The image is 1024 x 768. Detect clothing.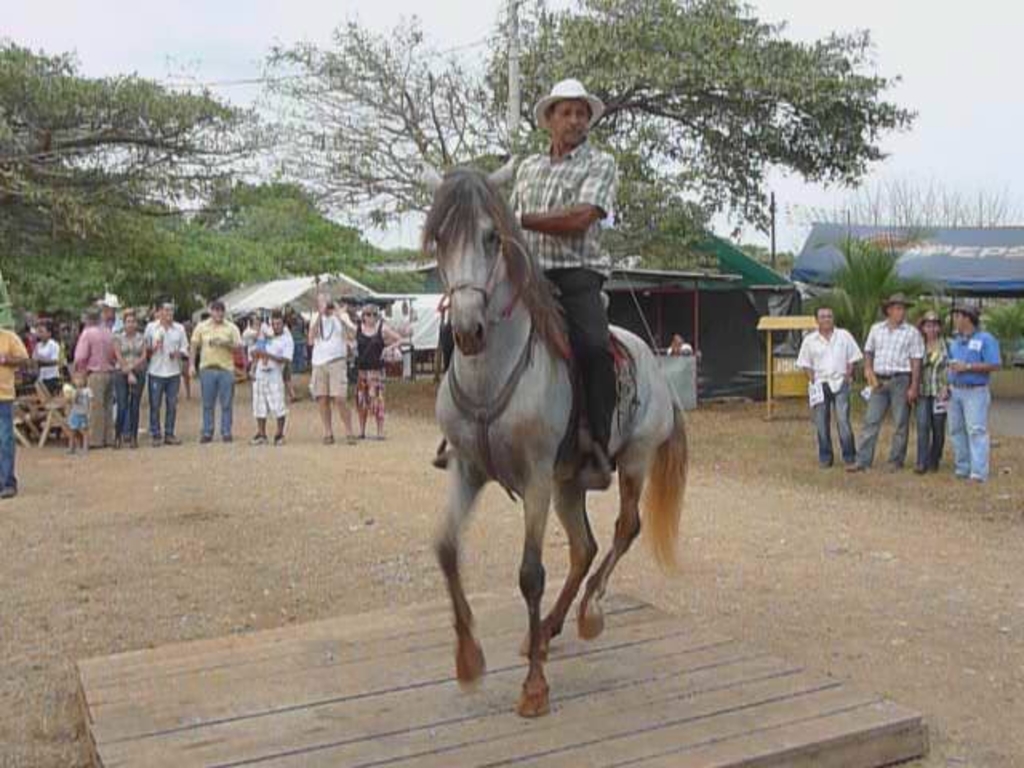
Detection: <box>942,322,997,483</box>.
